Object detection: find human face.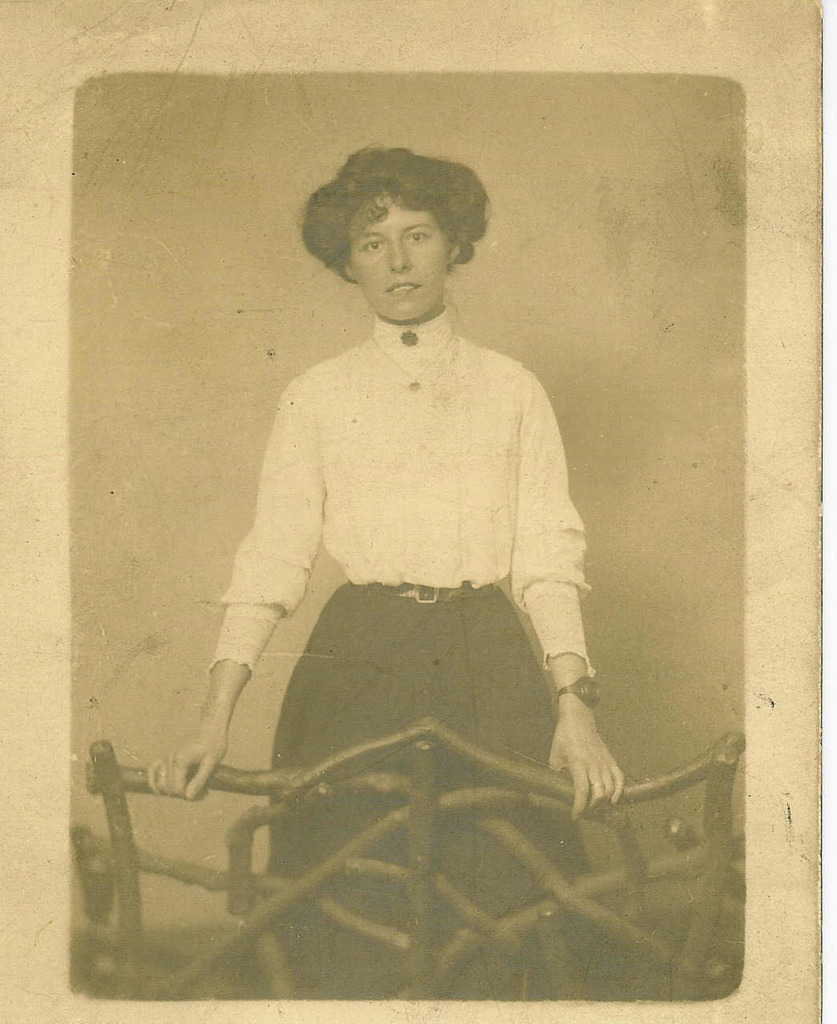
bbox(346, 194, 450, 318).
